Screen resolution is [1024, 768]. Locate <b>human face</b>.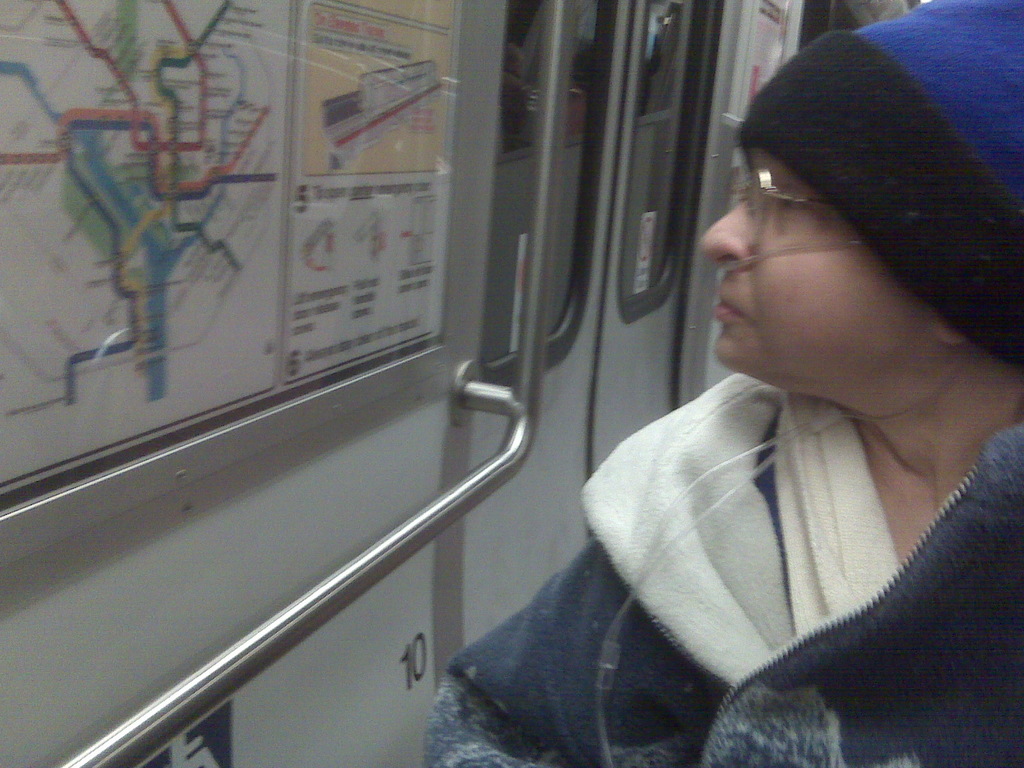
detection(694, 143, 923, 371).
